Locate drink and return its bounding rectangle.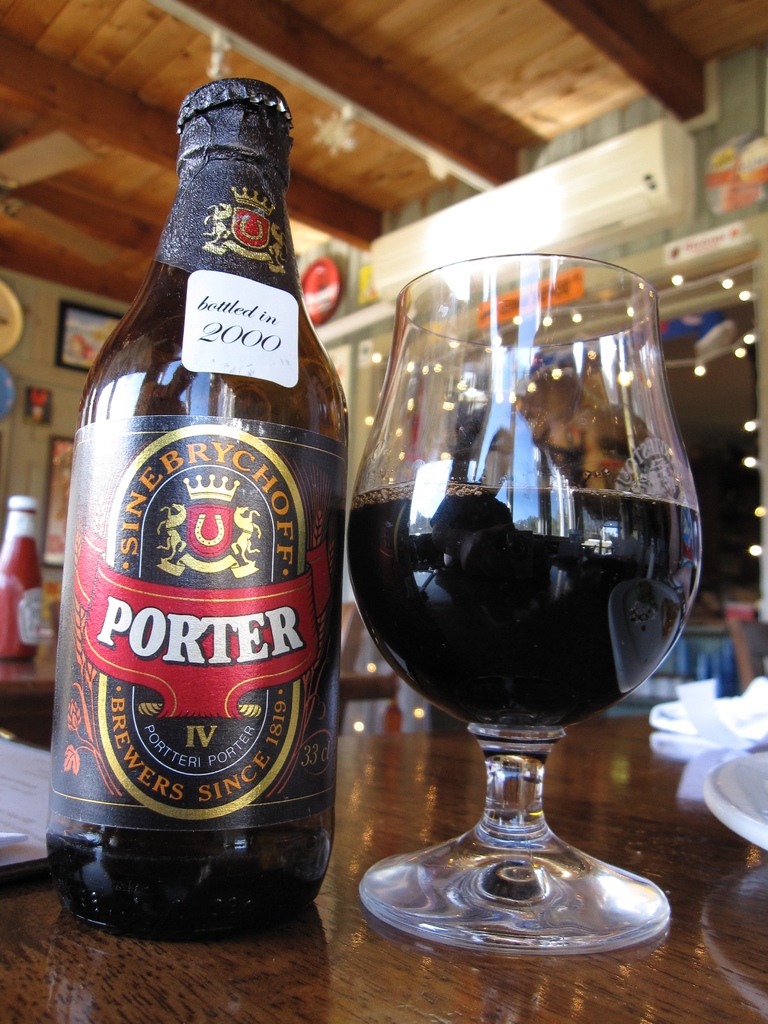
rect(343, 485, 705, 732).
